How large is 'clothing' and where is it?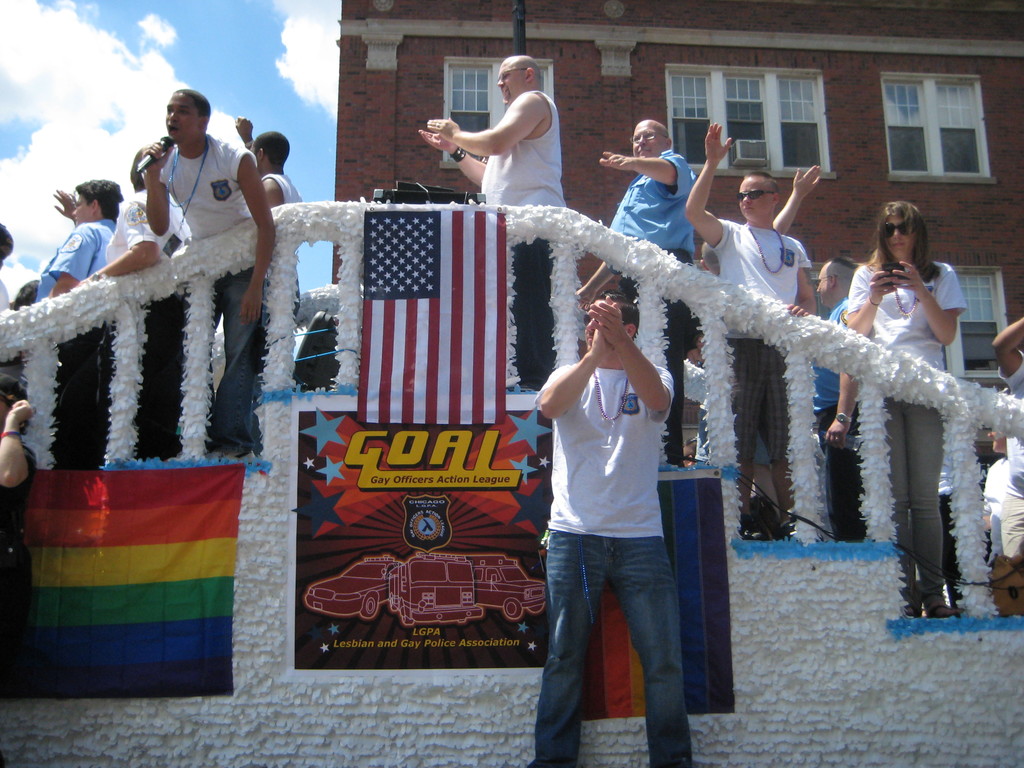
Bounding box: 33, 216, 115, 467.
